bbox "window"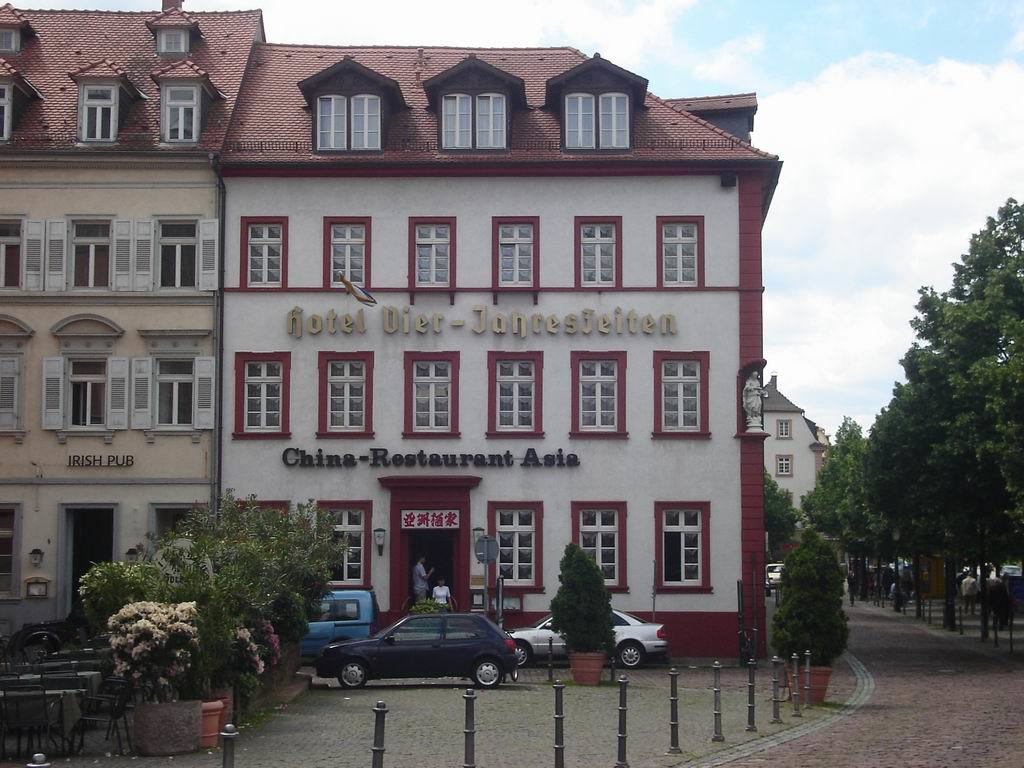
crop(159, 81, 201, 146)
